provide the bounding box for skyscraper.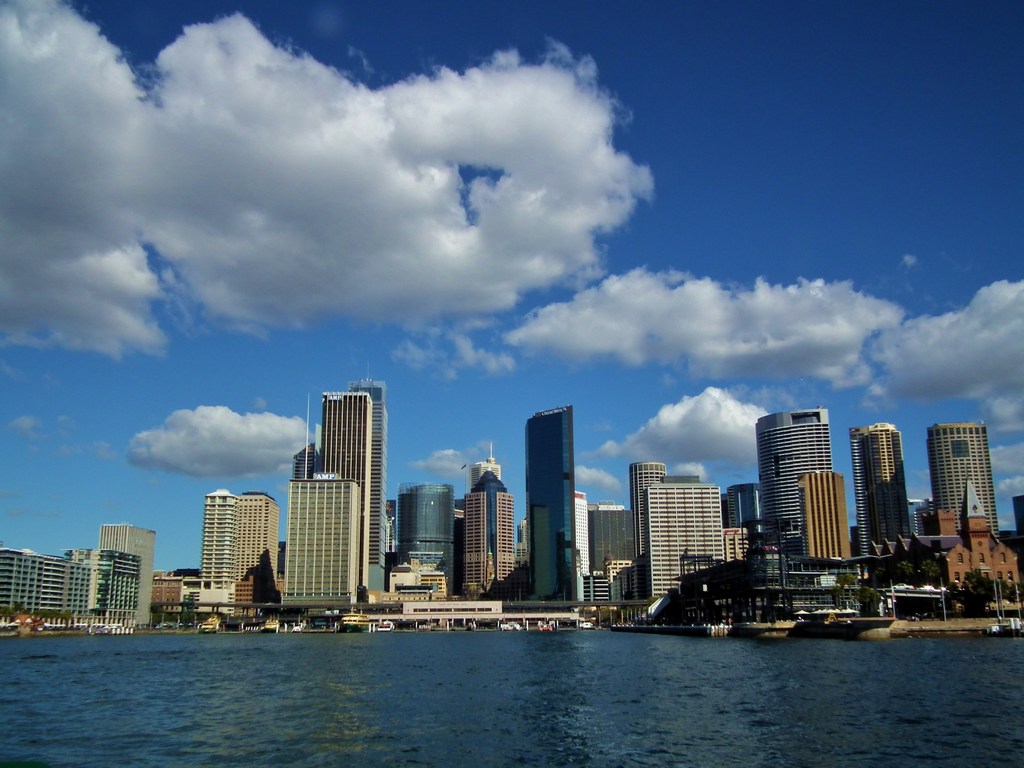
x1=853 y1=416 x2=918 y2=548.
